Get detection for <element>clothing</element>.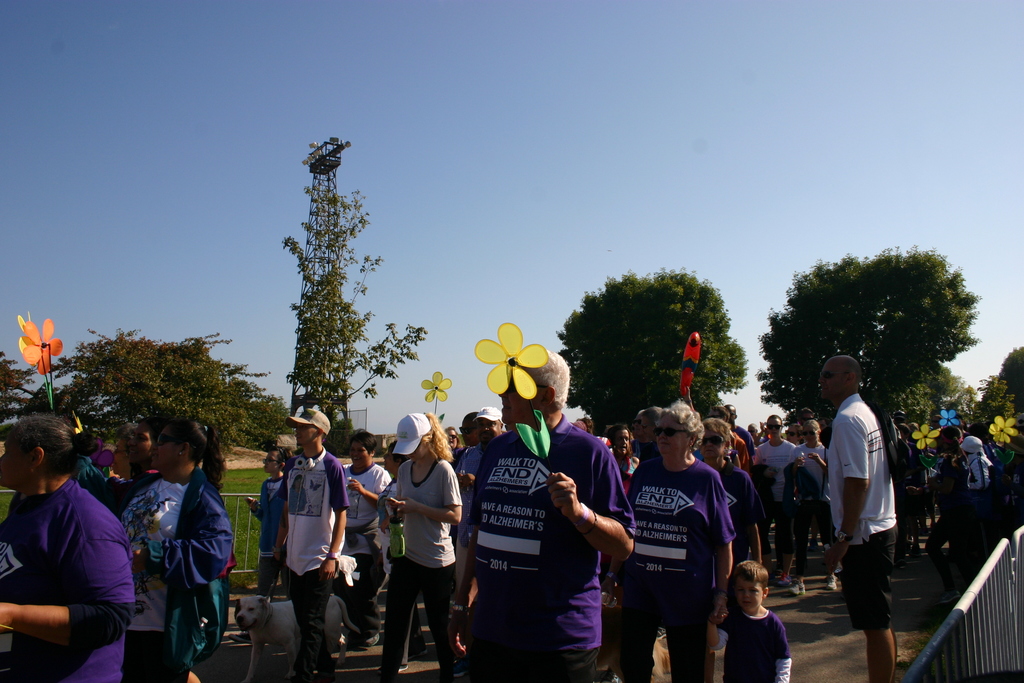
Detection: BBox(596, 436, 609, 448).
